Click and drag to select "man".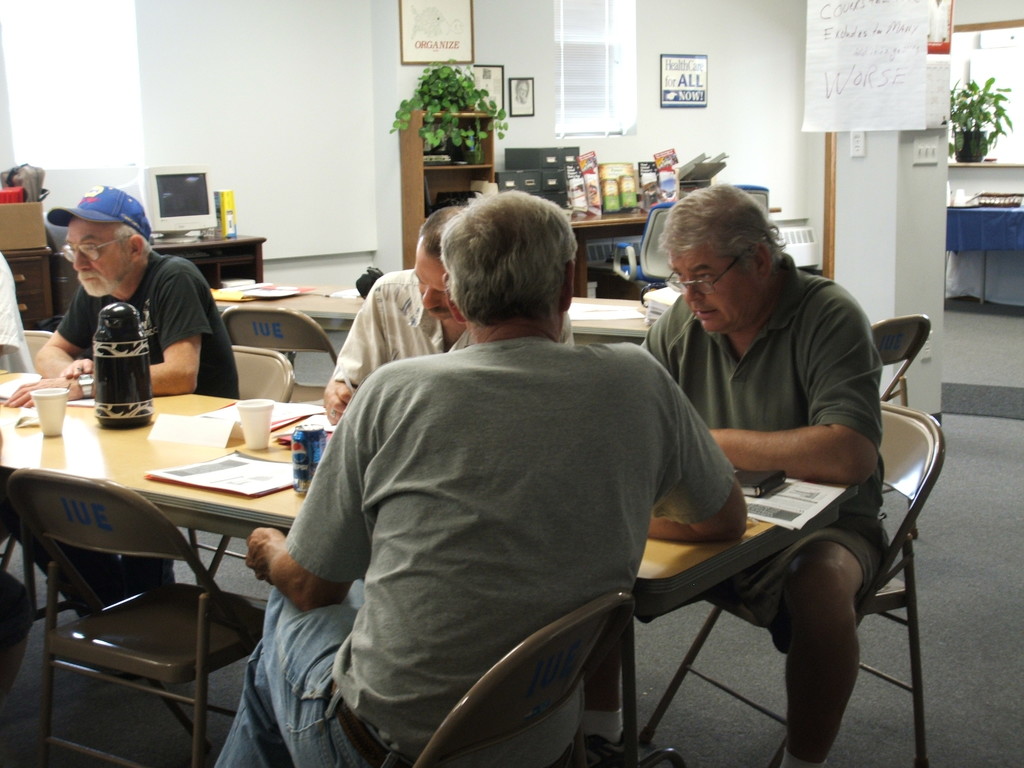
Selection: left=28, top=195, right=251, bottom=646.
